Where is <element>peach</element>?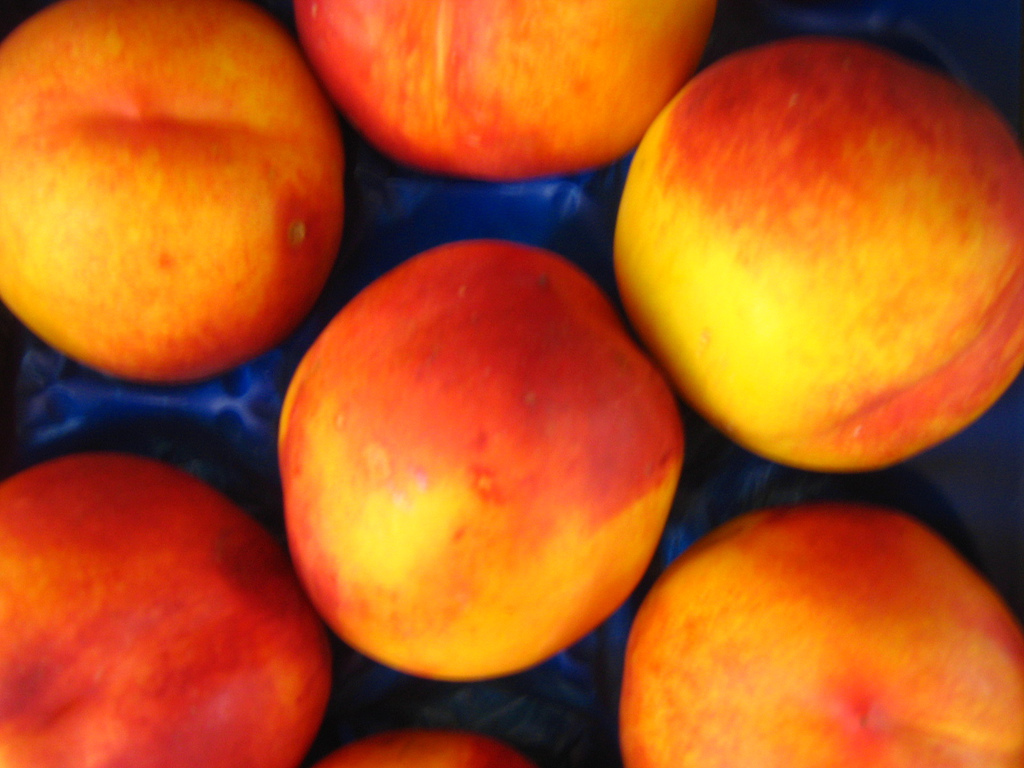
x1=320, y1=730, x2=534, y2=767.
